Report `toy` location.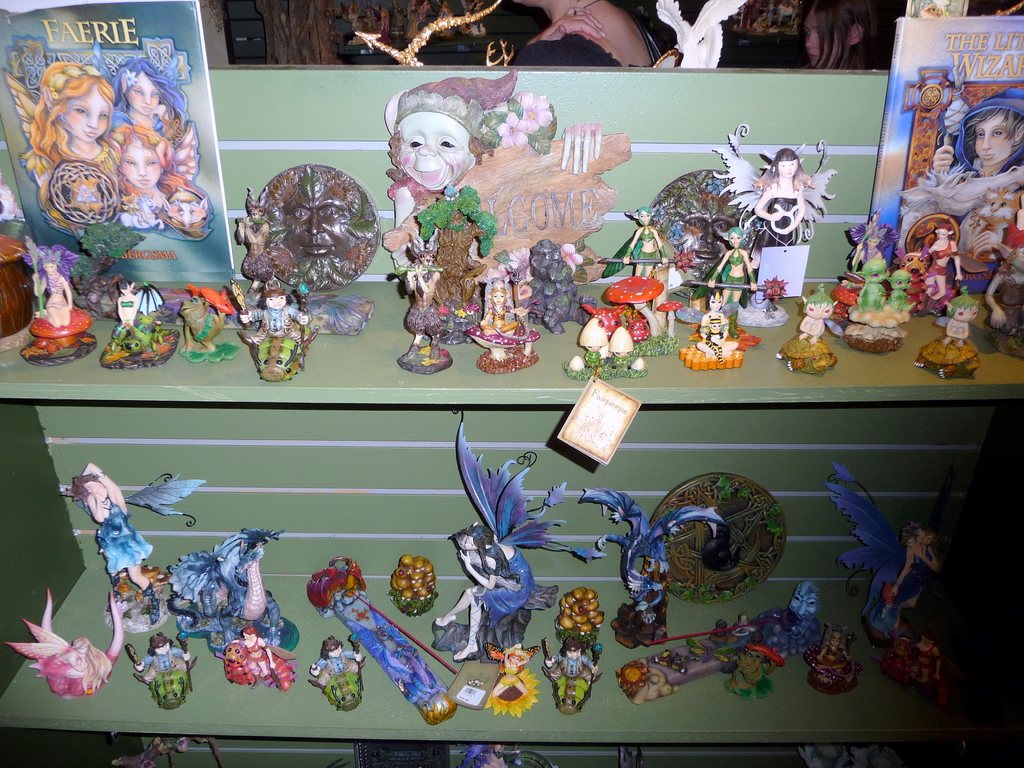
Report: {"left": 723, "top": 614, "right": 753, "bottom": 644}.
